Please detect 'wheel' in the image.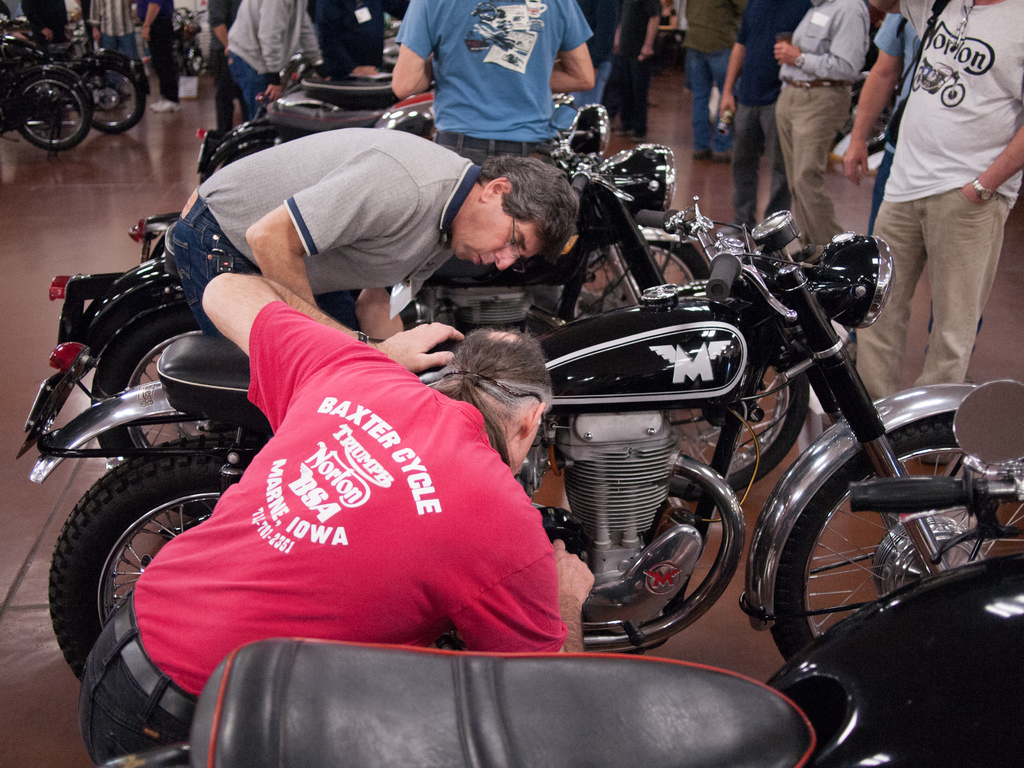
557:233:710:321.
